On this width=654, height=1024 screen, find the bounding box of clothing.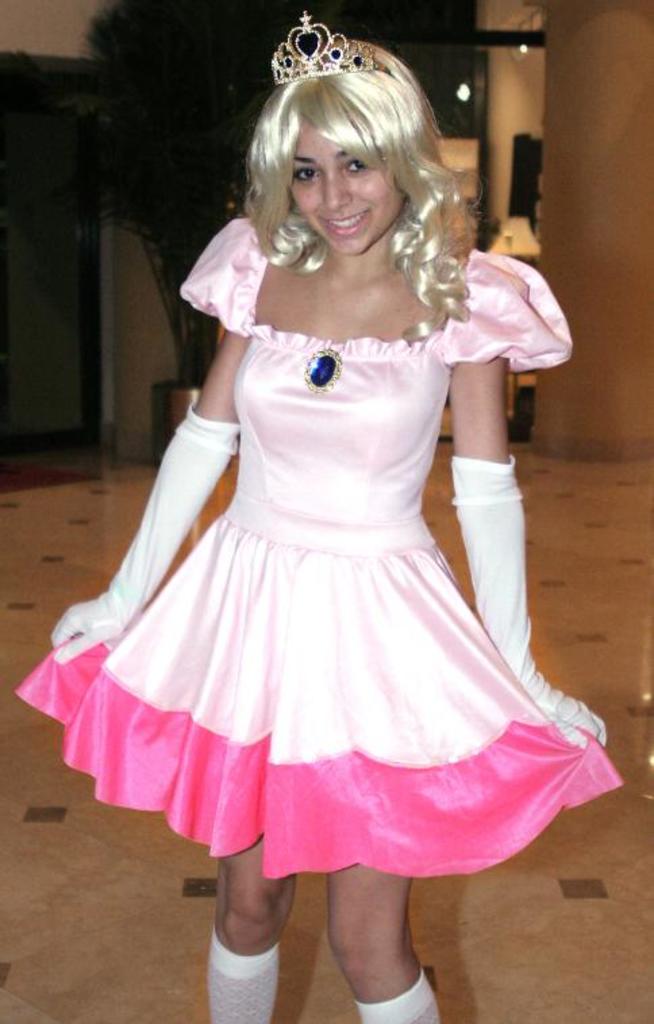
Bounding box: {"left": 204, "top": 917, "right": 443, "bottom": 1023}.
